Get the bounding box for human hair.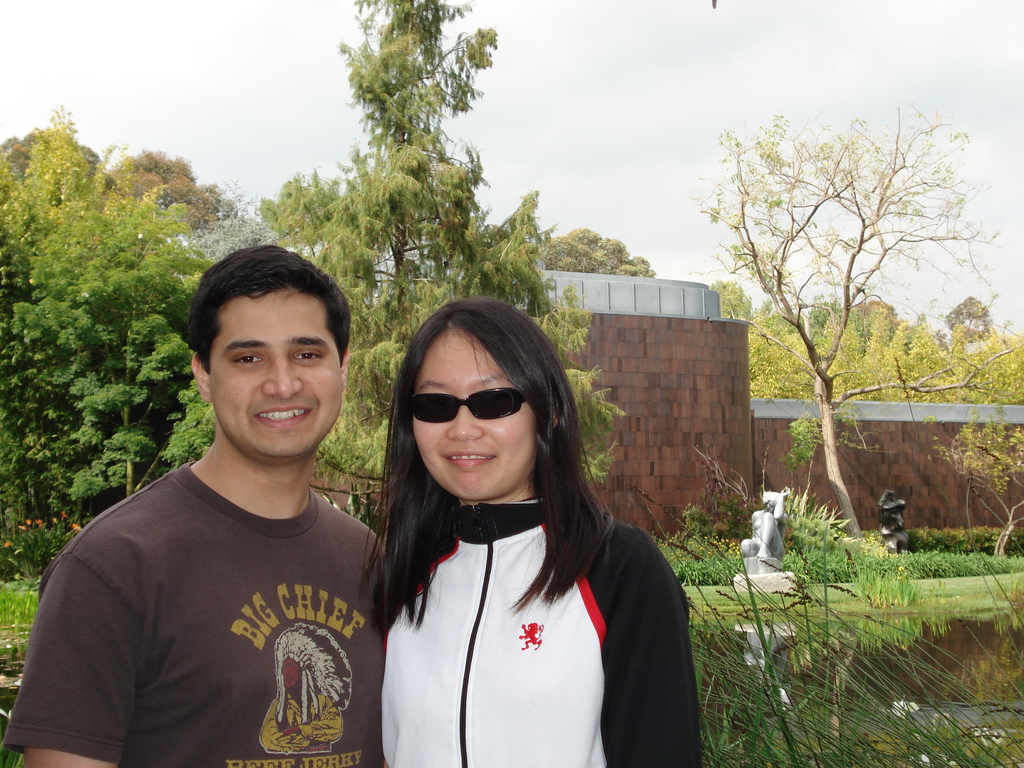
crop(390, 289, 630, 639).
